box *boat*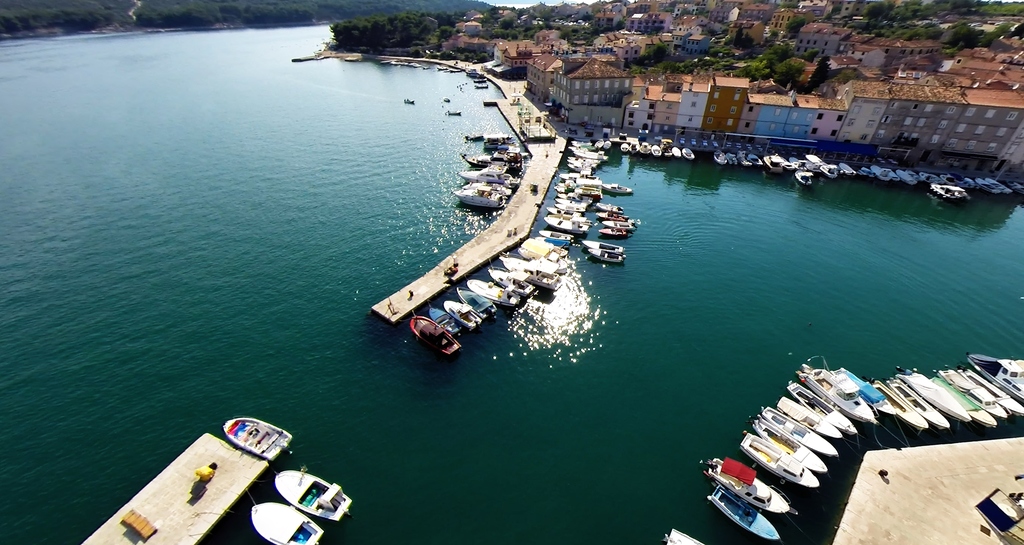
<bbox>786, 380, 856, 435</bbox>
